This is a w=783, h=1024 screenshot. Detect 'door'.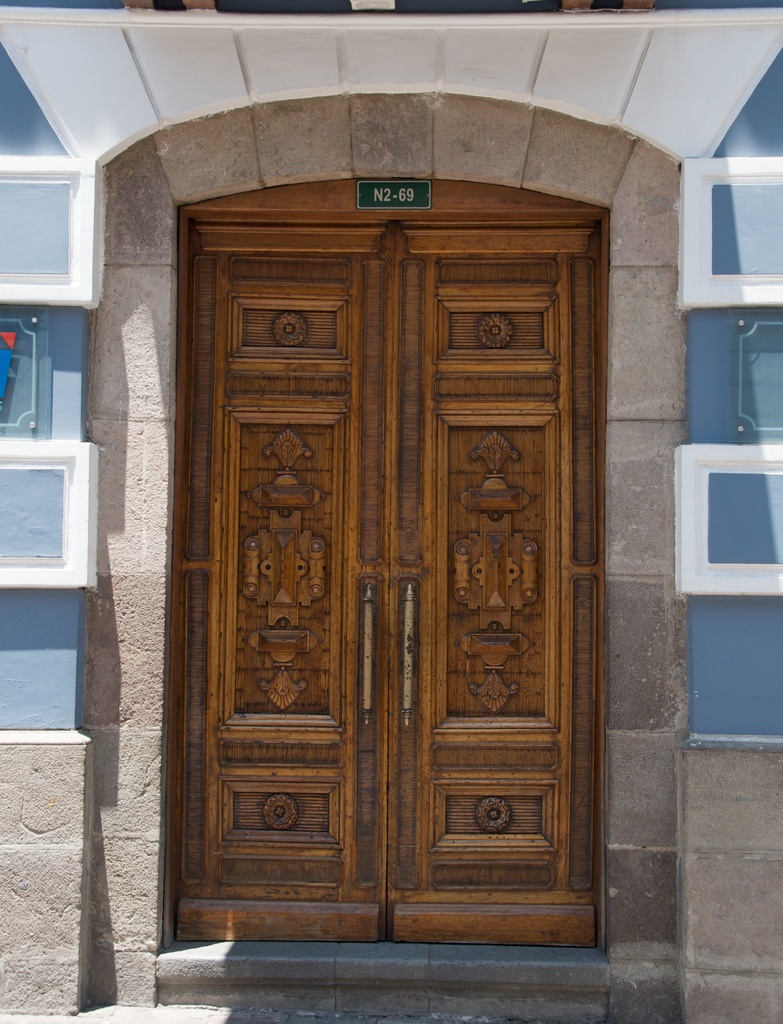
{"left": 179, "top": 214, "right": 599, "bottom": 954}.
